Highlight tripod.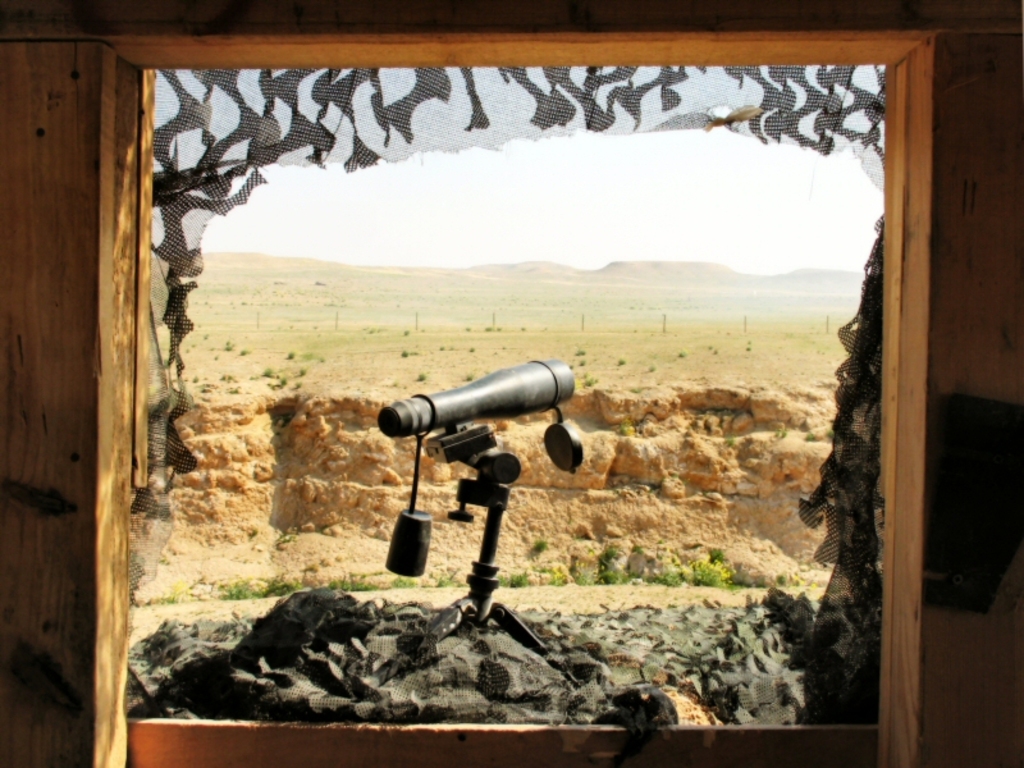
Highlighted region: (left=422, top=454, right=549, bottom=658).
